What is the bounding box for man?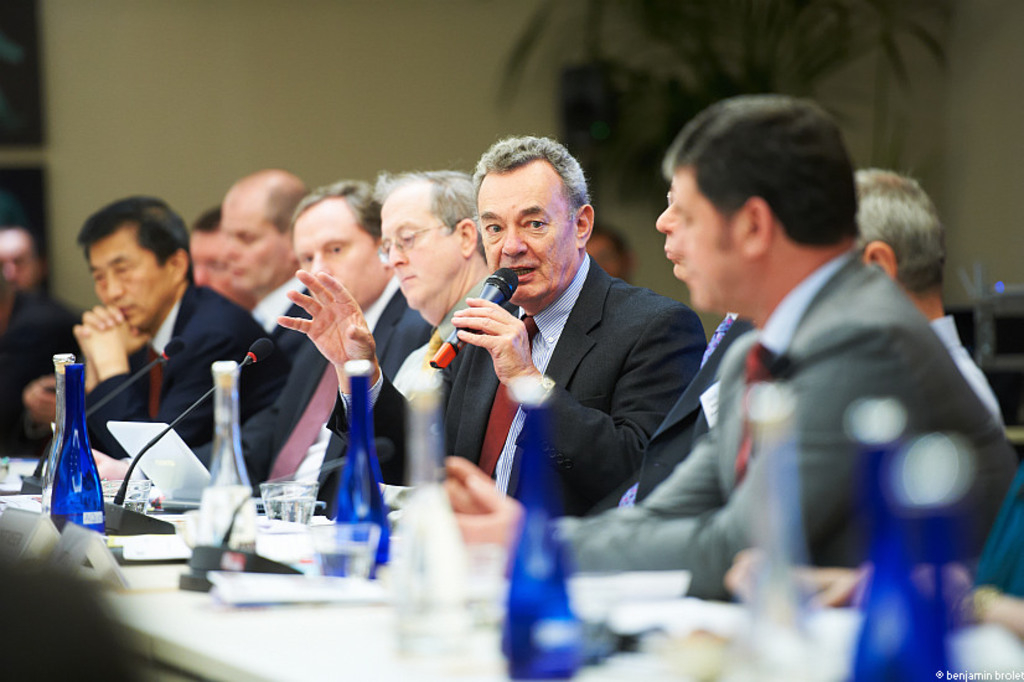
(439, 89, 1018, 647).
